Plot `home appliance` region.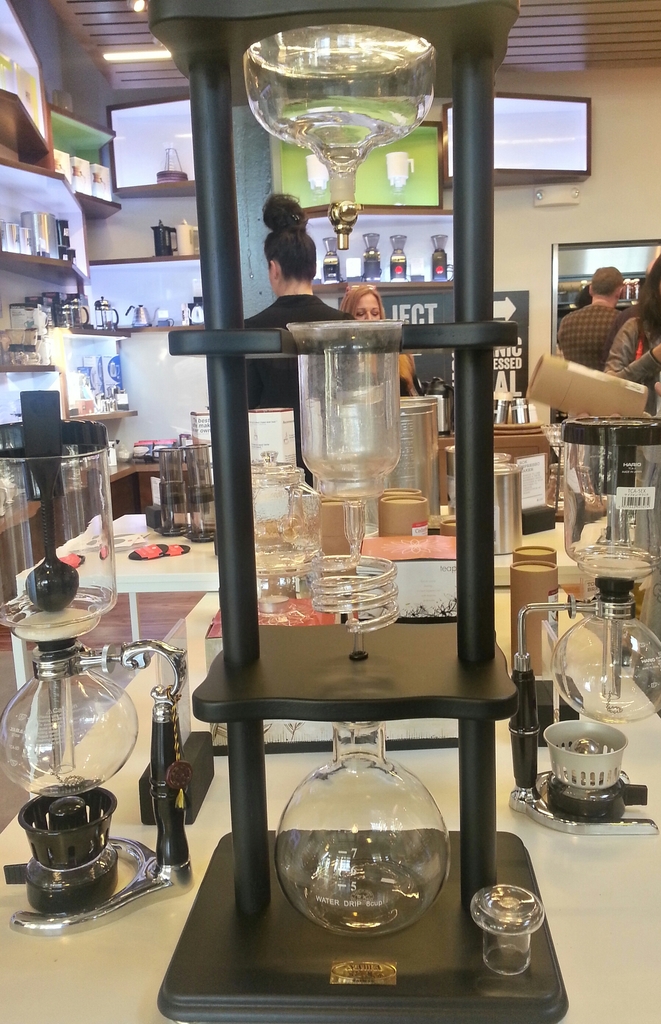
Plotted at bbox=[105, 99, 201, 192].
